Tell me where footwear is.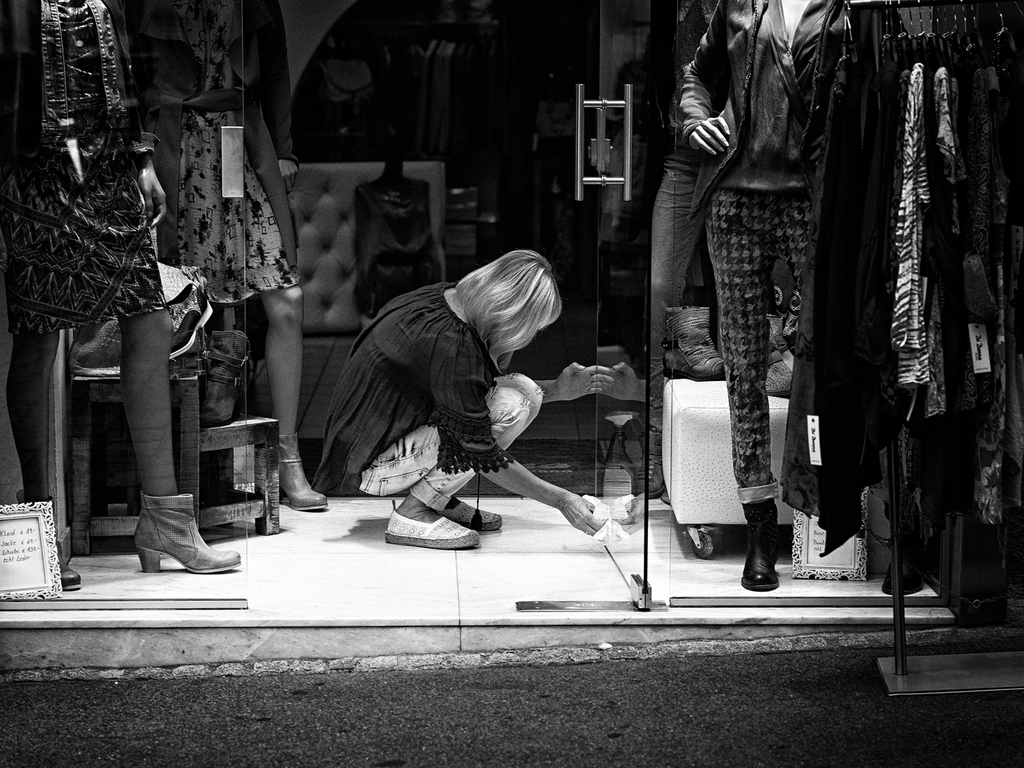
footwear is at 741,504,784,591.
